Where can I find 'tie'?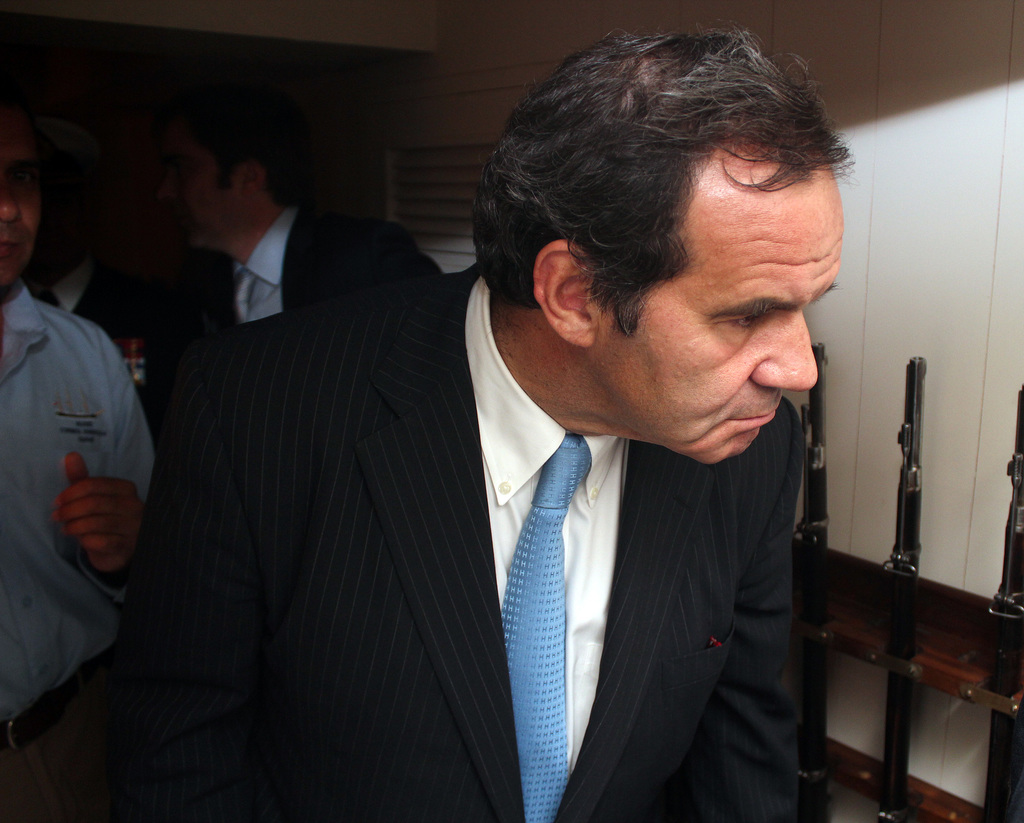
You can find it at 231:260:258:320.
